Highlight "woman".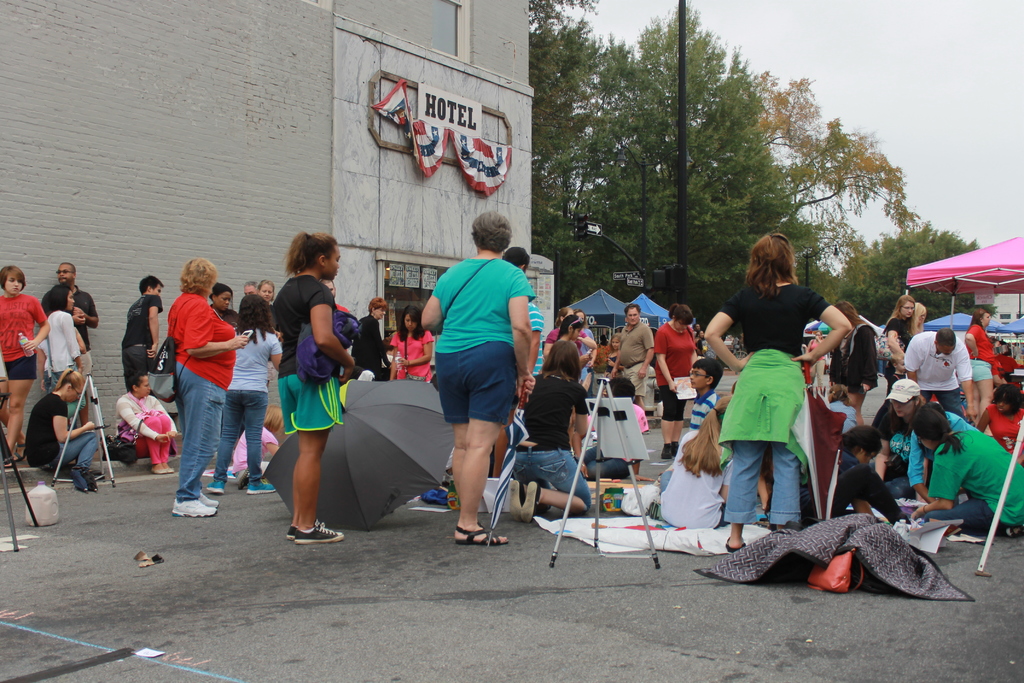
Highlighted region: box=[909, 403, 1023, 539].
